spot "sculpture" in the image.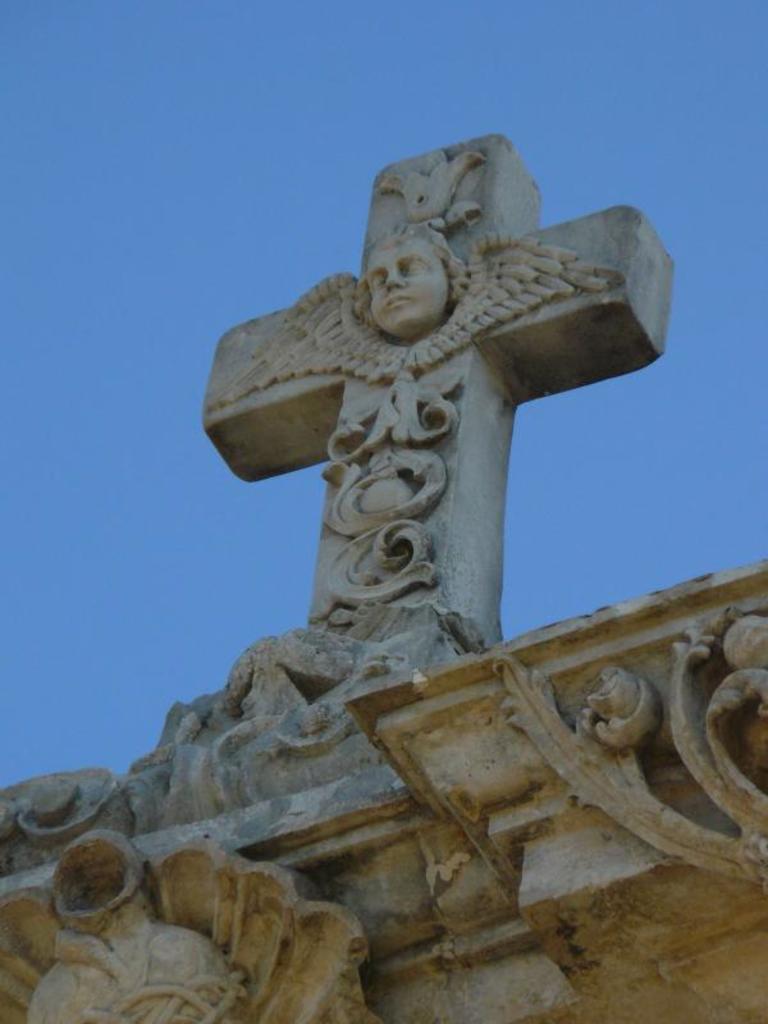
"sculpture" found at region(210, 145, 616, 593).
